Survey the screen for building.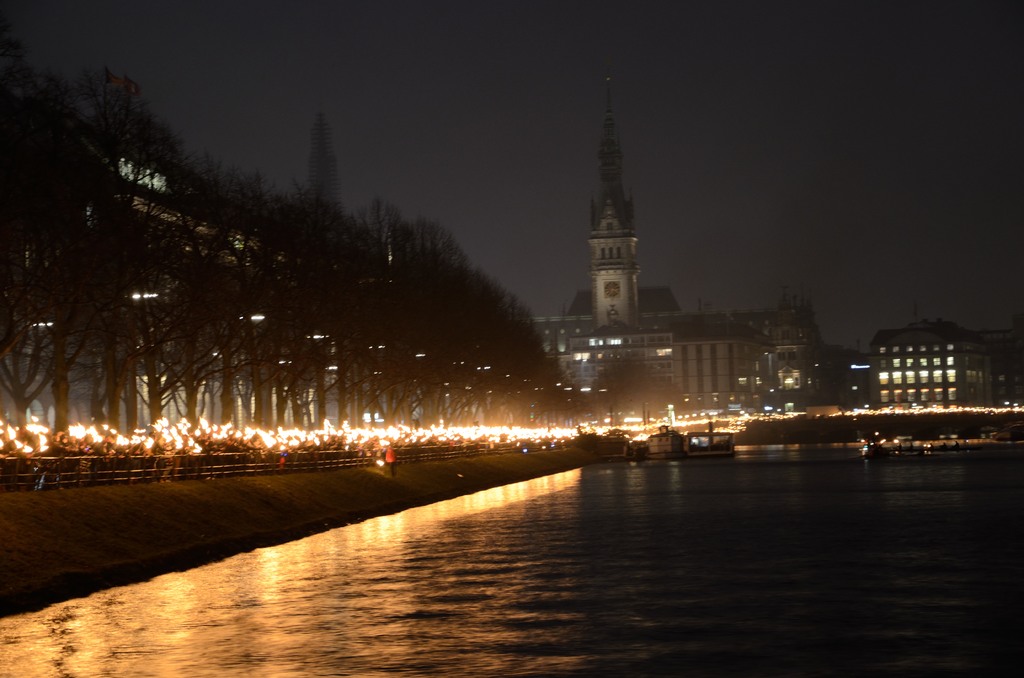
Survey found: bbox(847, 321, 1023, 407).
